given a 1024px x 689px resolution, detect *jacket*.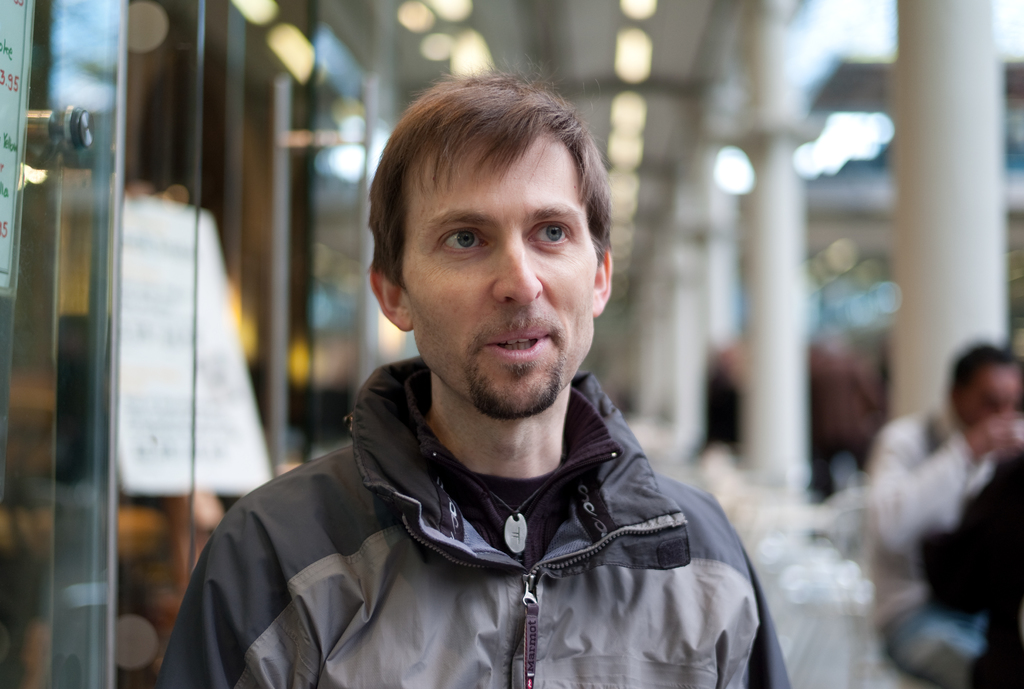
bbox=(207, 353, 778, 688).
